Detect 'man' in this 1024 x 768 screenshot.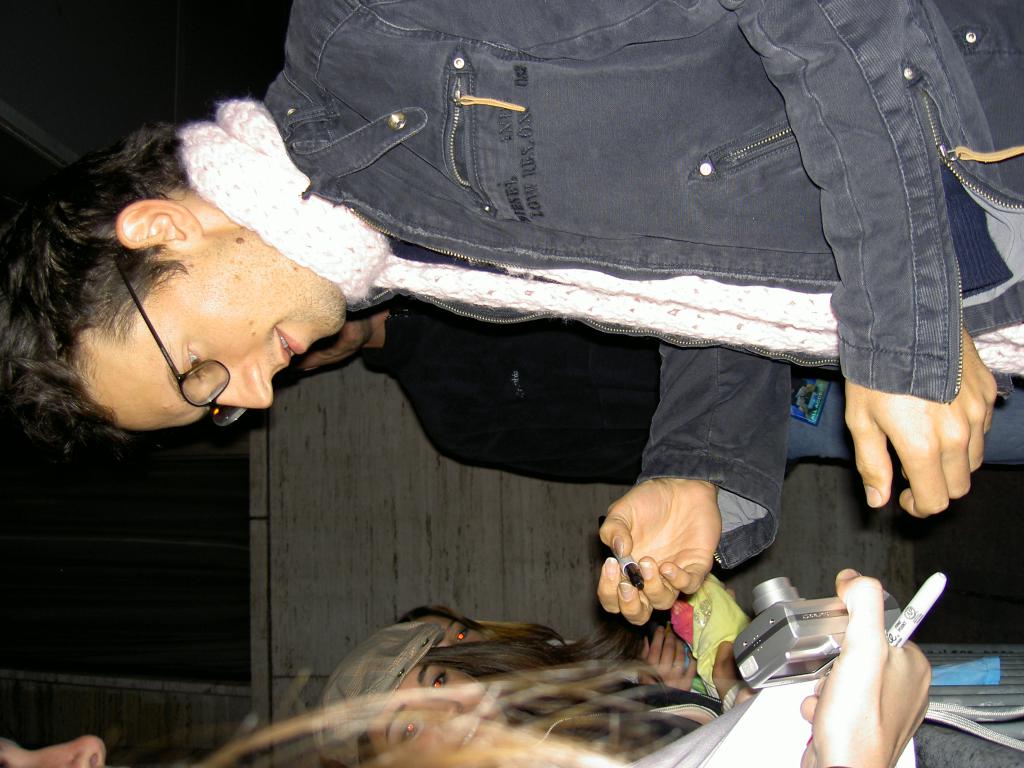
Detection: [1,0,1023,628].
